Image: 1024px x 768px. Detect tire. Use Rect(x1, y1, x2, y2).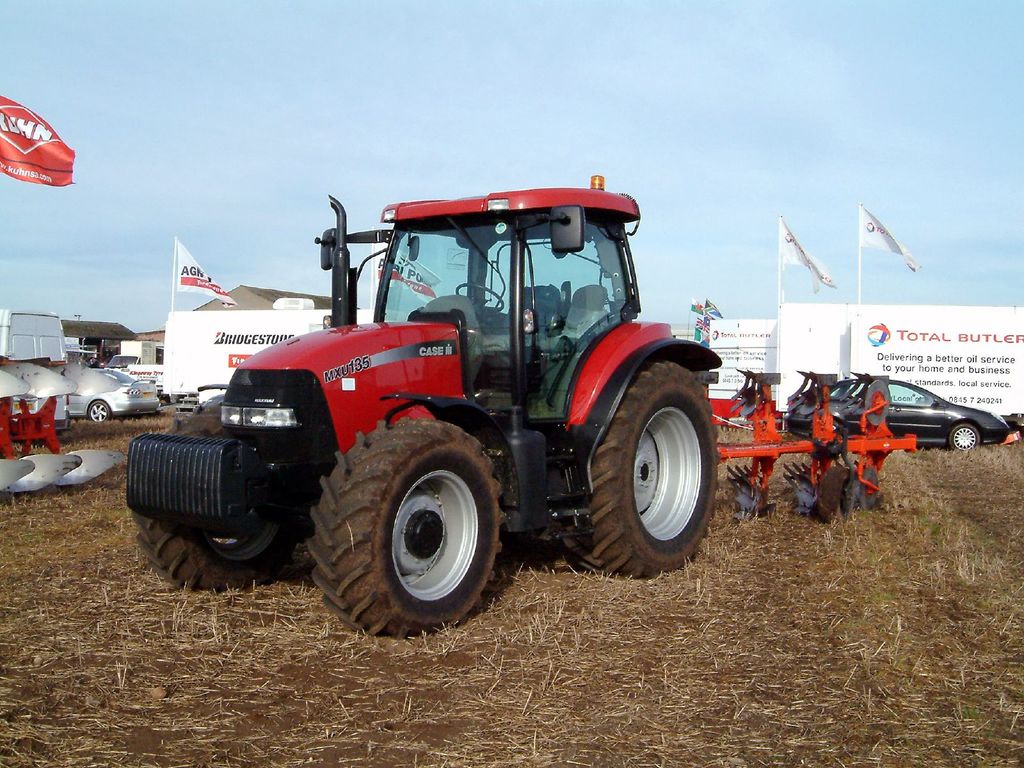
Rect(829, 419, 838, 433).
